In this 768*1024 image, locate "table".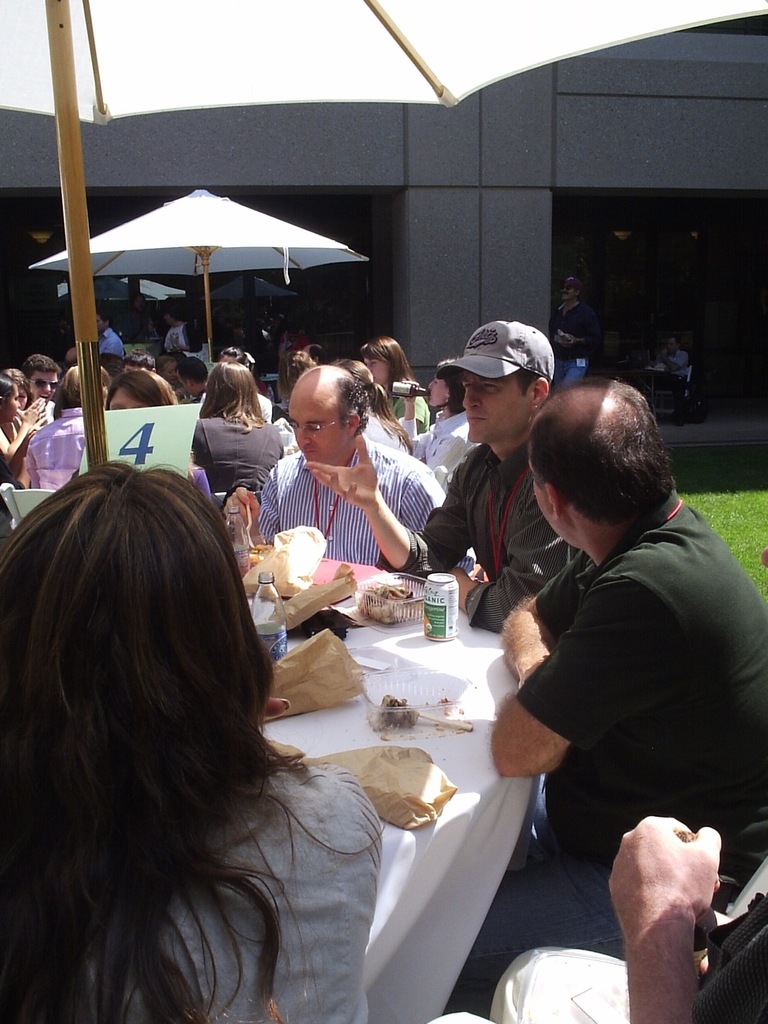
Bounding box: select_region(273, 629, 534, 1023).
